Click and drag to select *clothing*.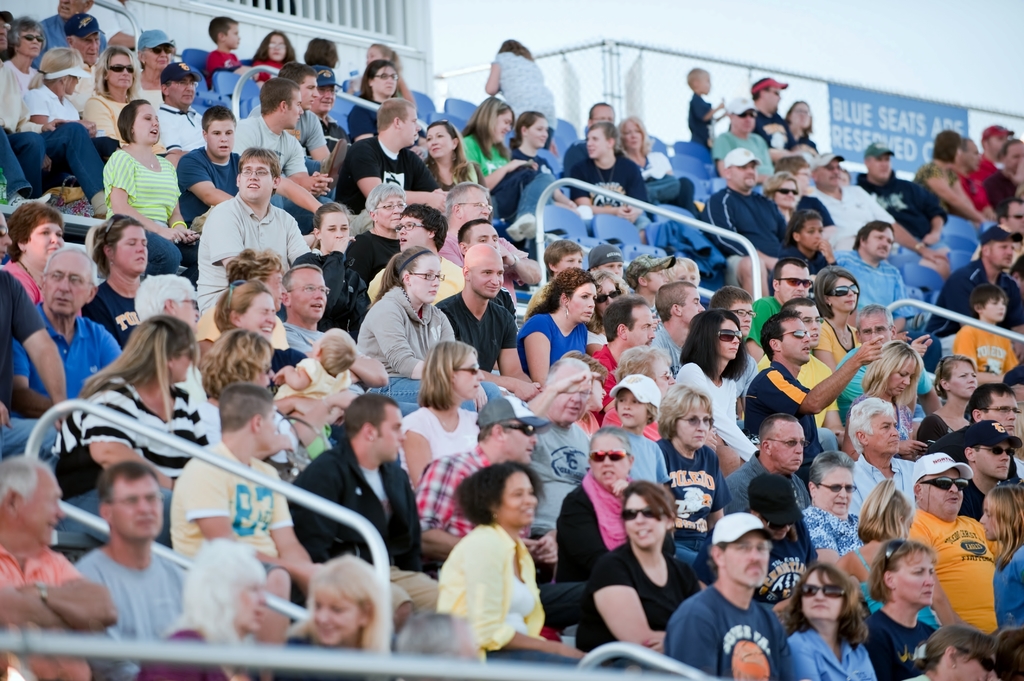
Selection: bbox=[909, 159, 956, 214].
